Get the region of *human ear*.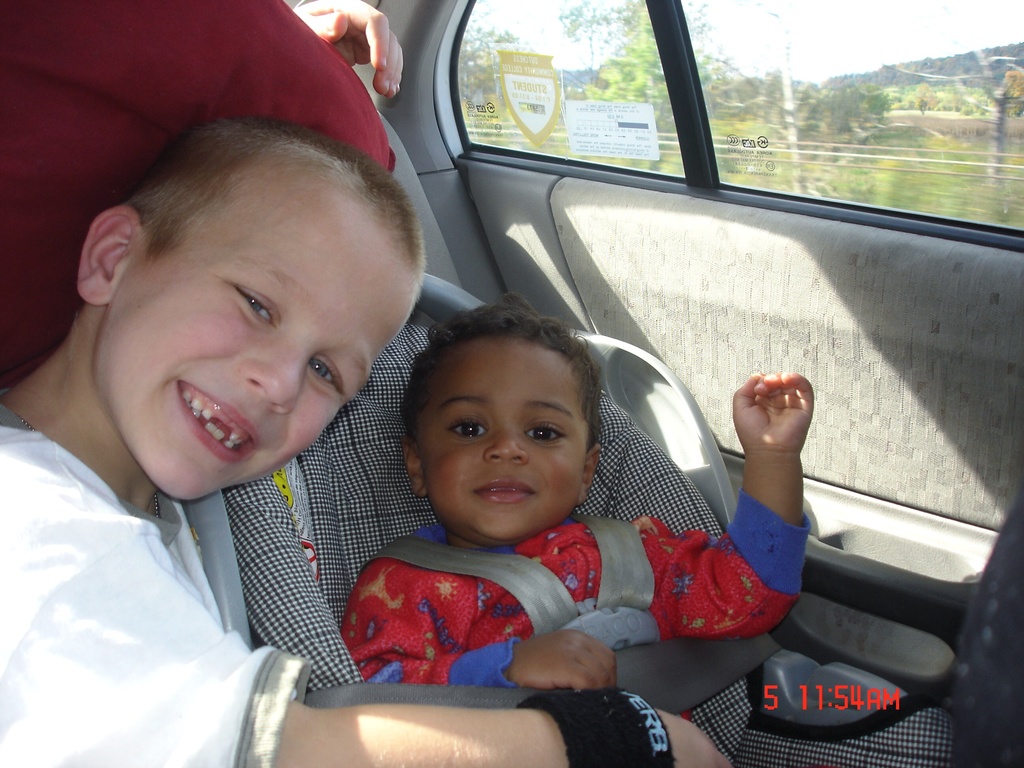
locate(578, 445, 599, 506).
